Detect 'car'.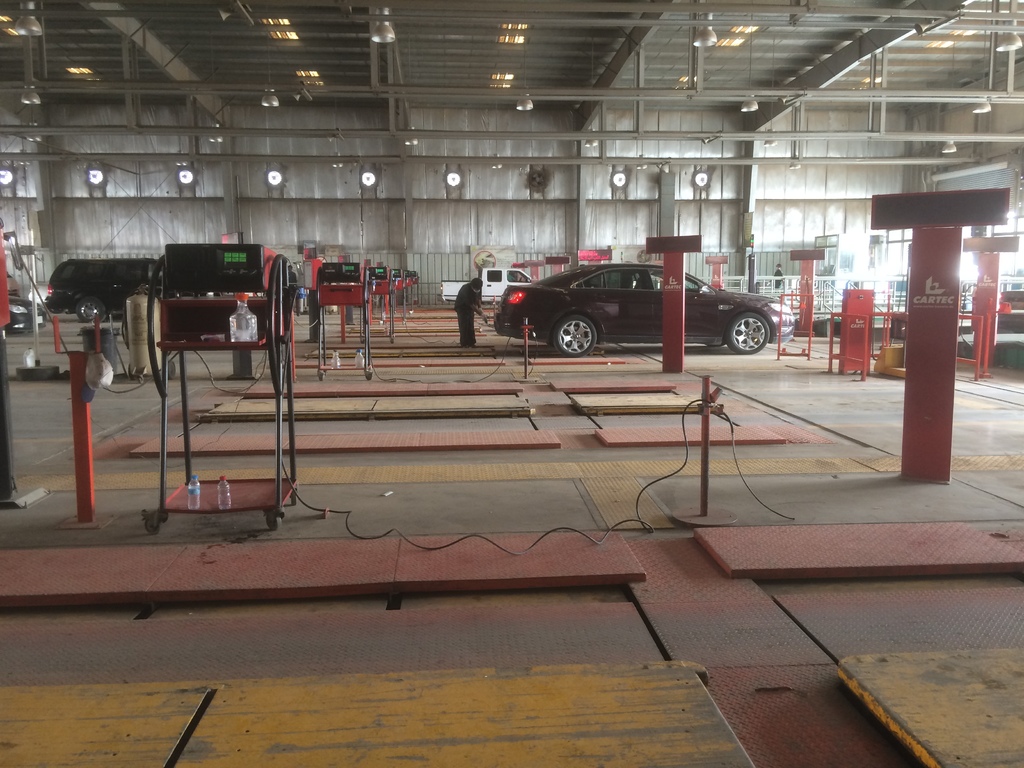
Detected at detection(493, 262, 793, 356).
